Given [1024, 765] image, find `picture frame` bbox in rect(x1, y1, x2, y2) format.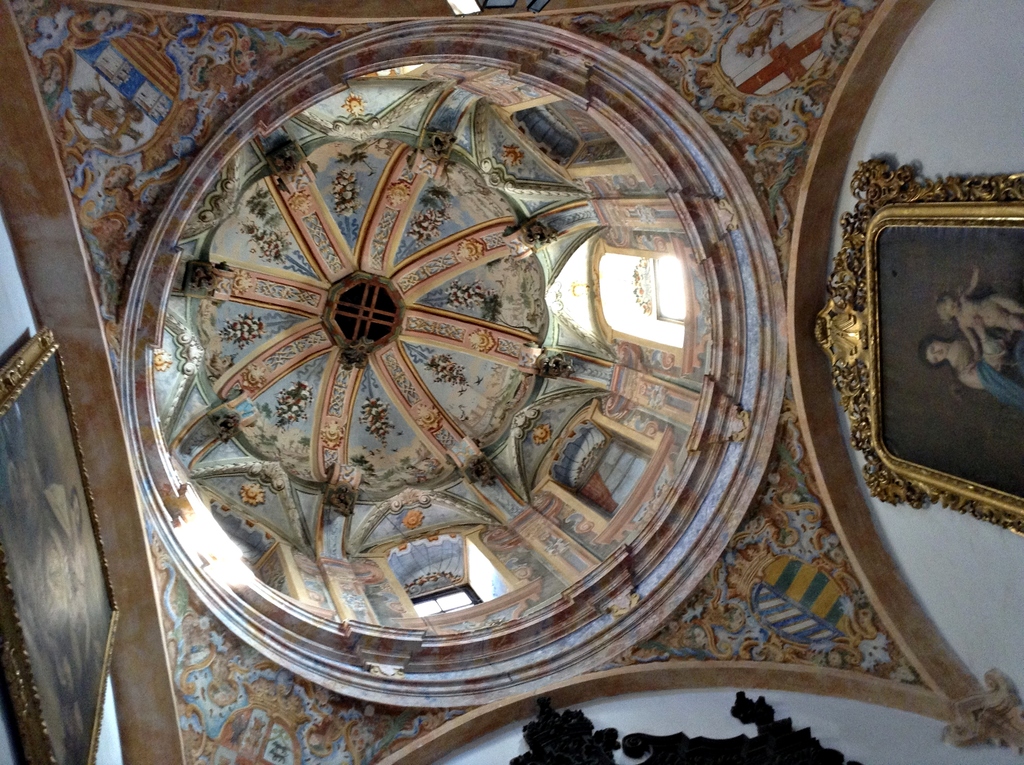
rect(809, 157, 1023, 520).
